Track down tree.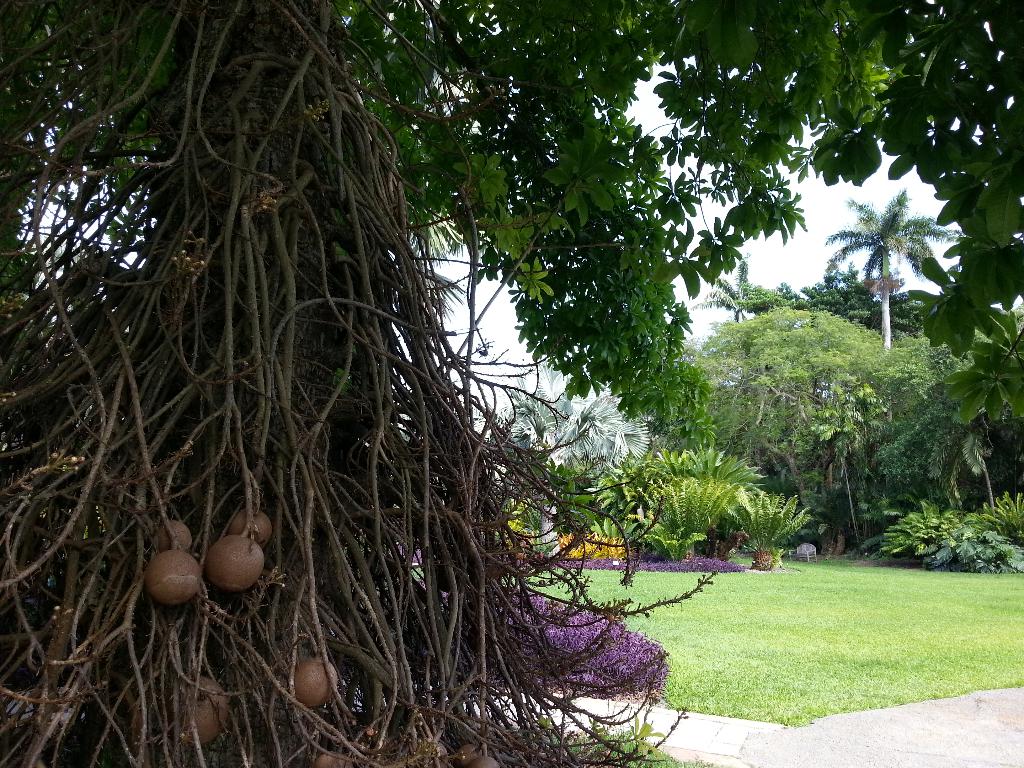
Tracked to pyautogui.locateOnScreen(813, 157, 952, 362).
